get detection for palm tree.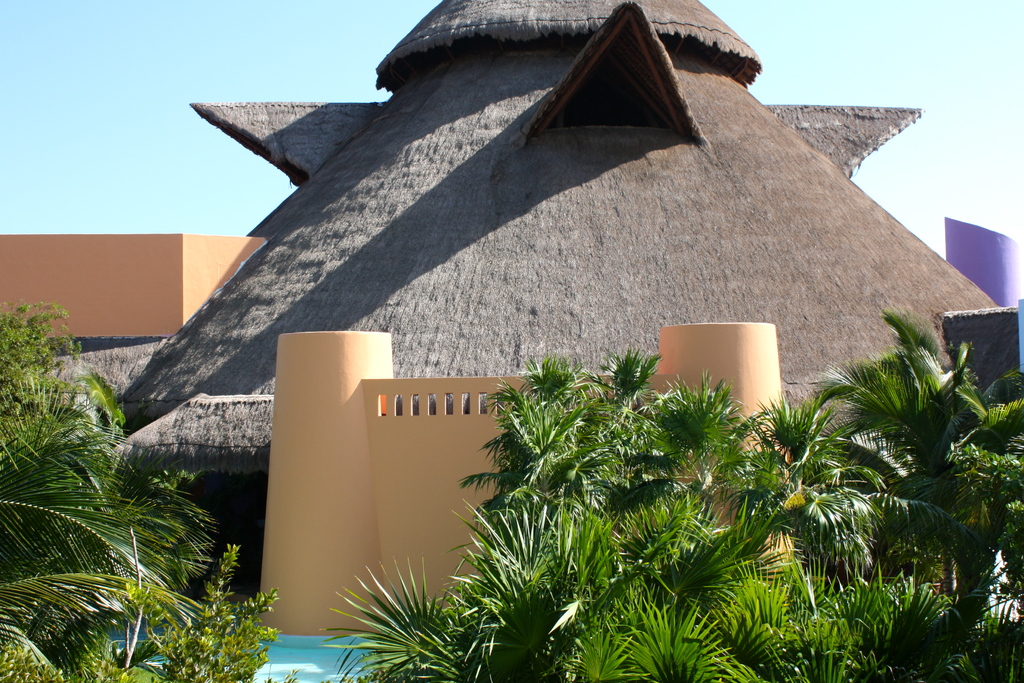
Detection: <region>602, 398, 851, 587</region>.
